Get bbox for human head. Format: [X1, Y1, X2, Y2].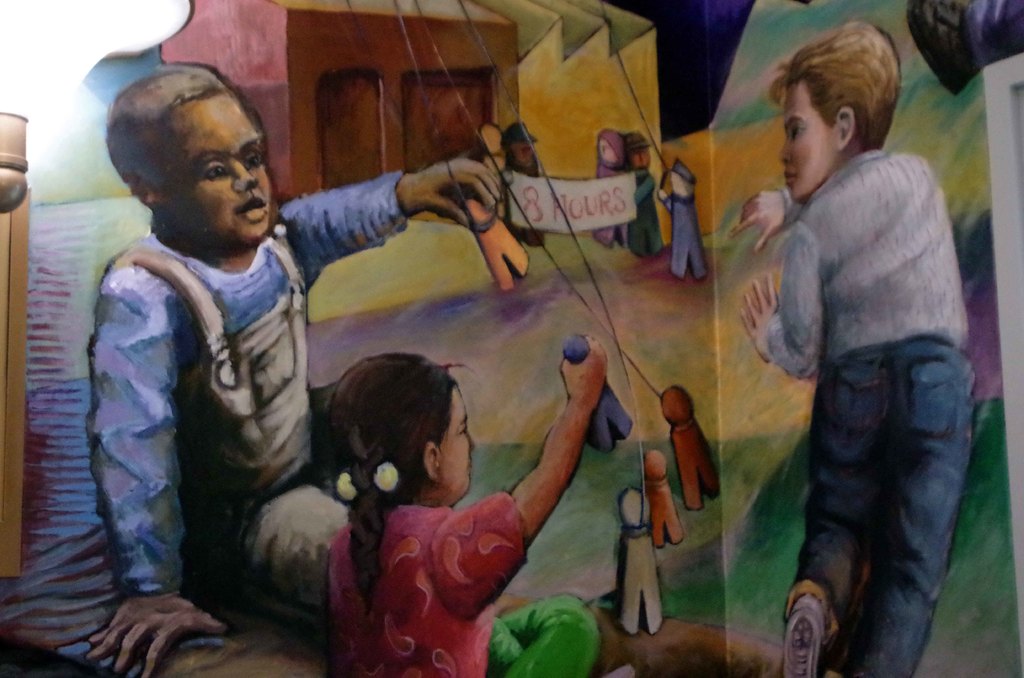
[595, 125, 630, 165].
